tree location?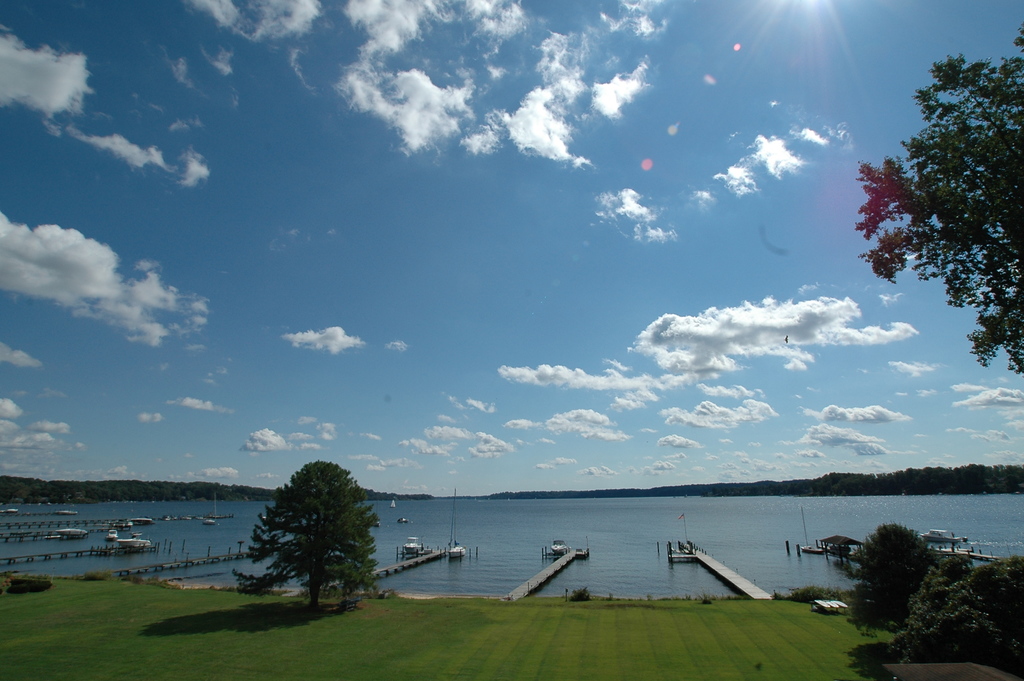
l=850, t=37, r=1023, b=381
